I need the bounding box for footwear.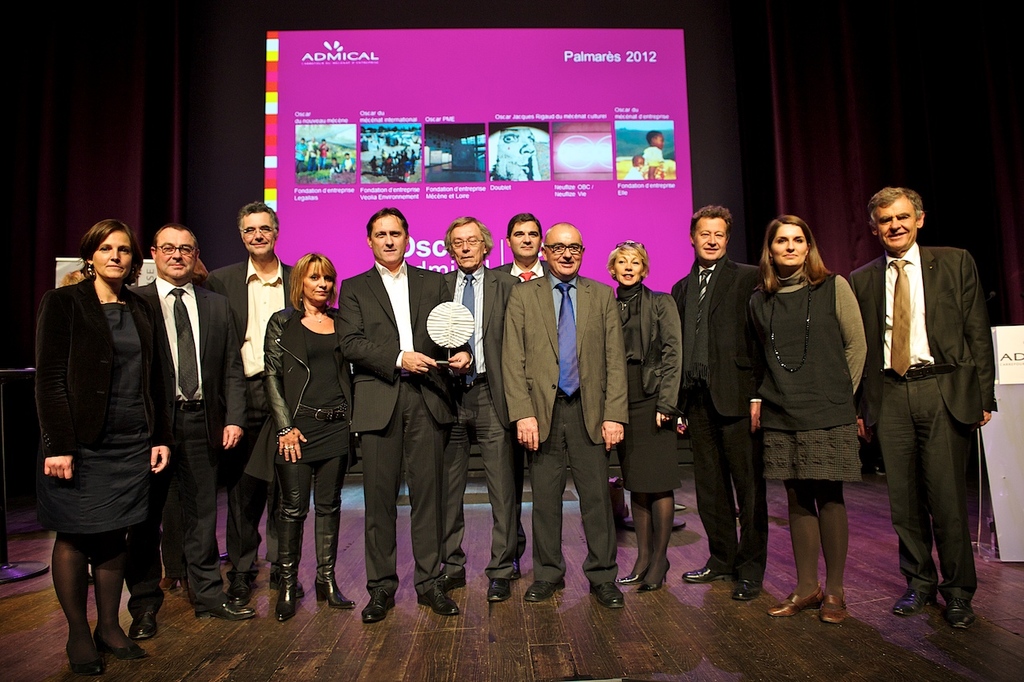
Here it is: <region>585, 579, 625, 608</region>.
